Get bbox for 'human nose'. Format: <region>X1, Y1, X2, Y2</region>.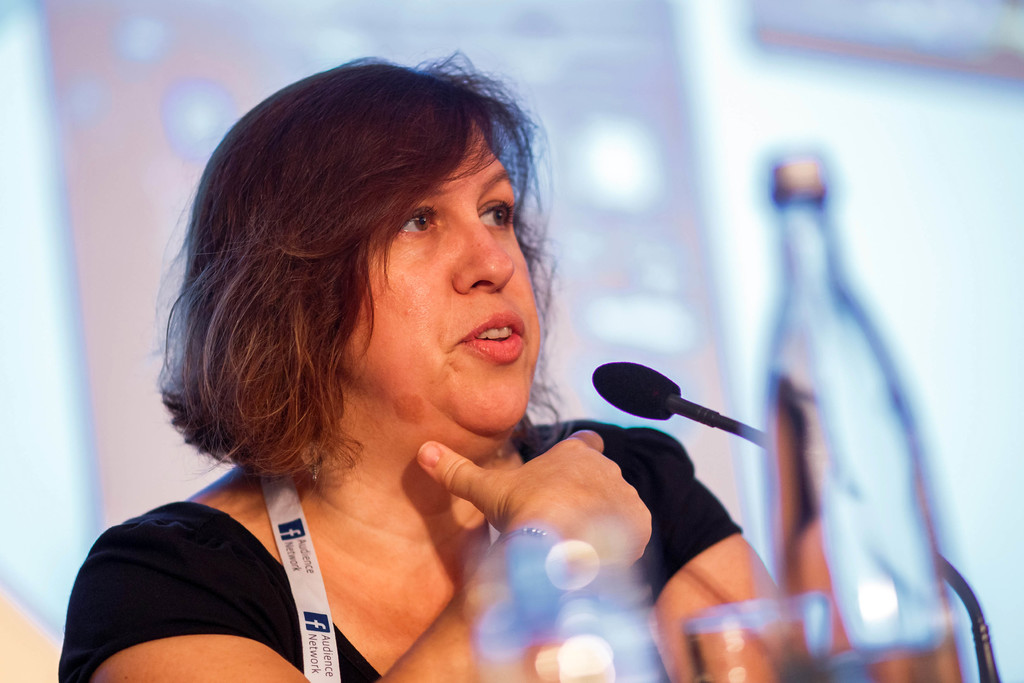
<region>450, 211, 514, 292</region>.
